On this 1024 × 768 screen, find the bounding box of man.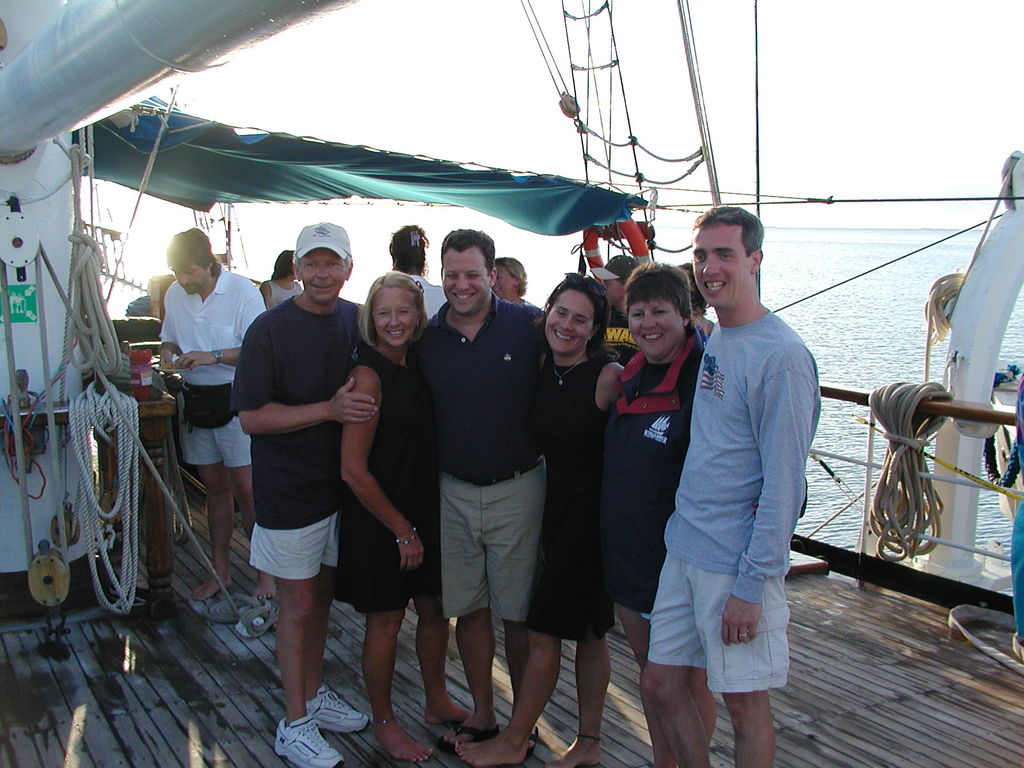
Bounding box: region(389, 228, 449, 316).
